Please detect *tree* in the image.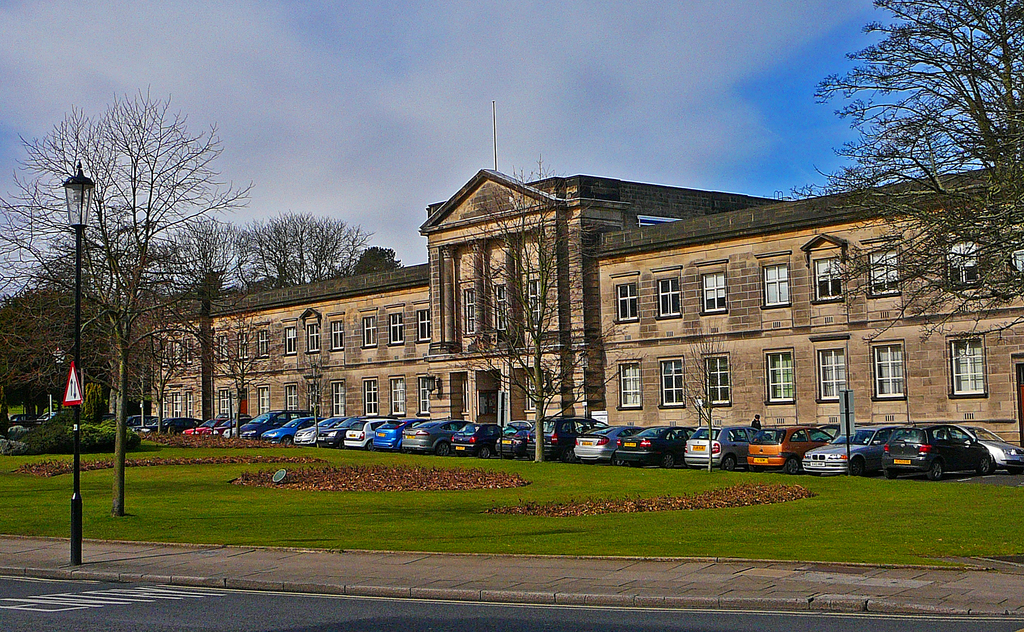
{"left": 0, "top": 287, "right": 86, "bottom": 396}.
